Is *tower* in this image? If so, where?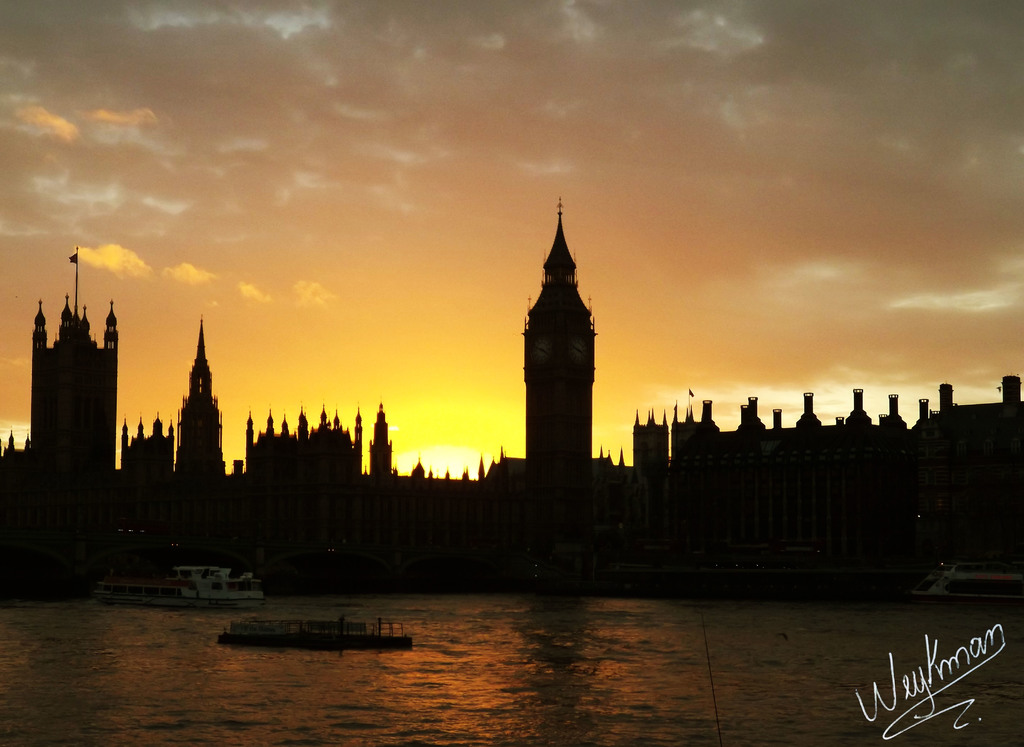
Yes, at (367, 405, 396, 475).
